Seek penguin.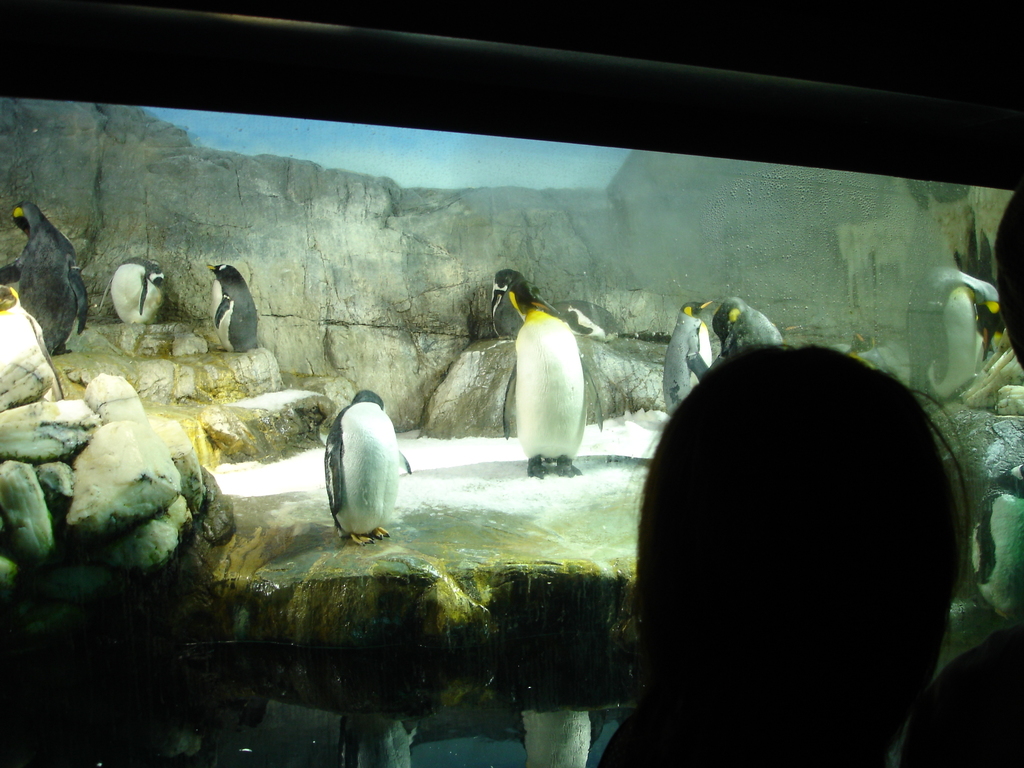
[323,389,409,543].
